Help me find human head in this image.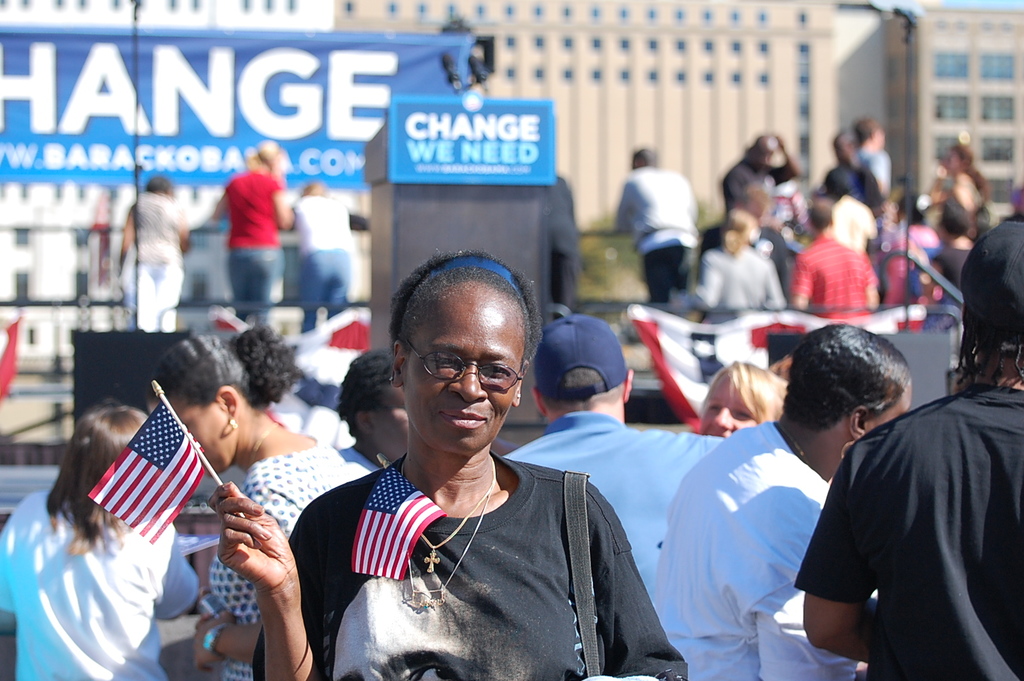
Found it: region(699, 362, 788, 438).
